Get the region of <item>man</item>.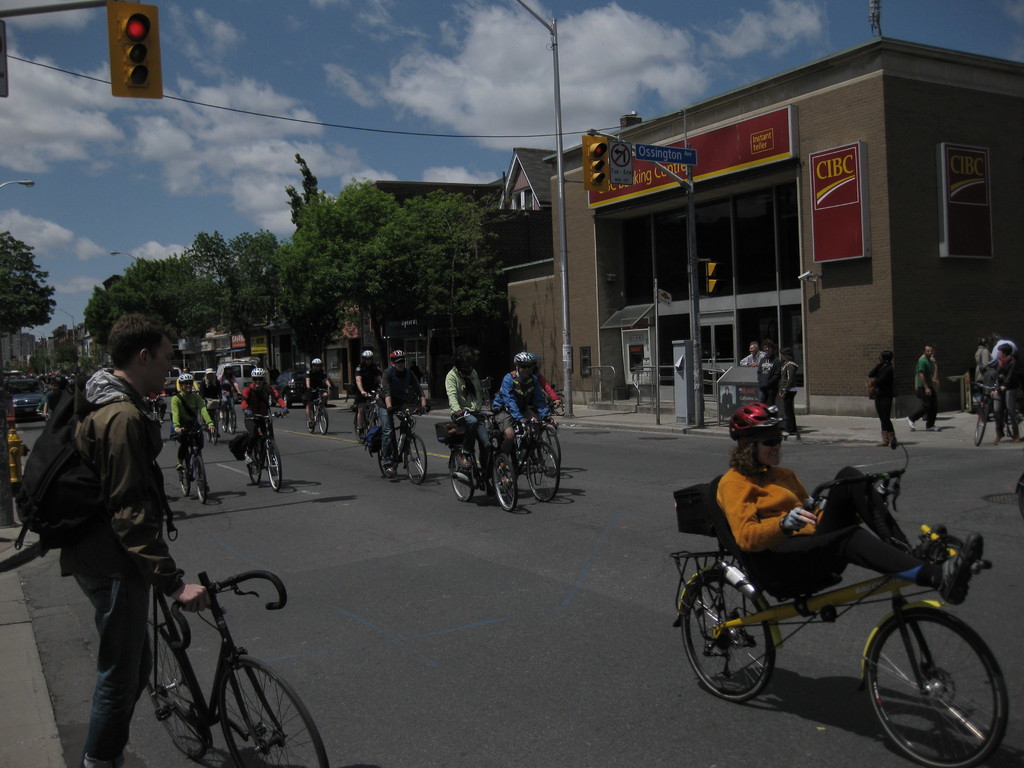
bbox=[304, 358, 333, 428].
